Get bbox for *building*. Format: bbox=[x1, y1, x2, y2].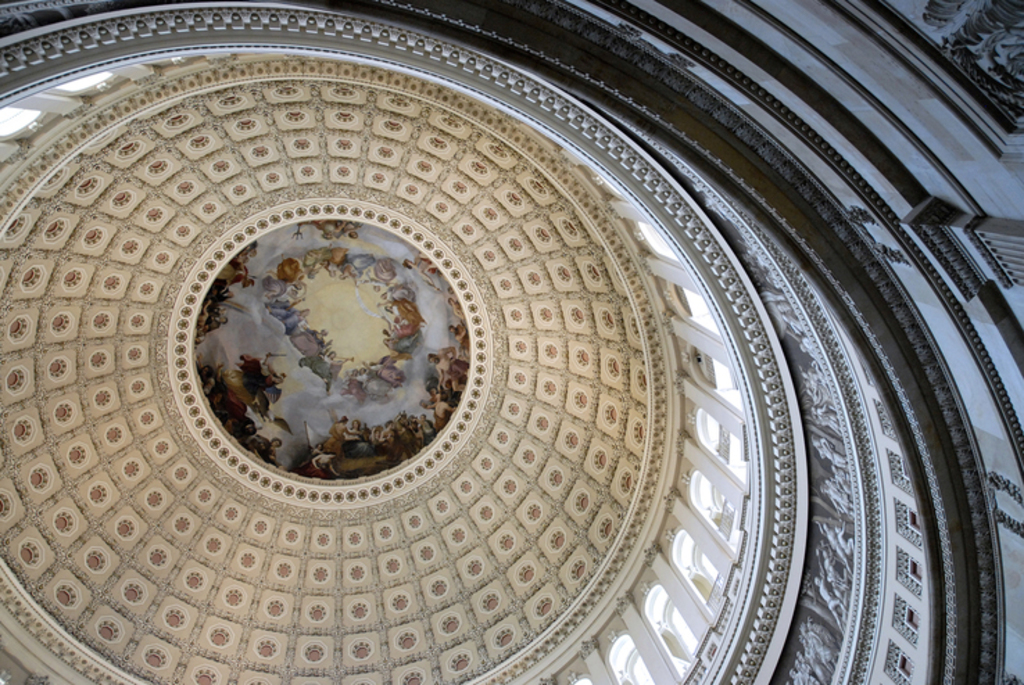
bbox=[0, 0, 1021, 684].
